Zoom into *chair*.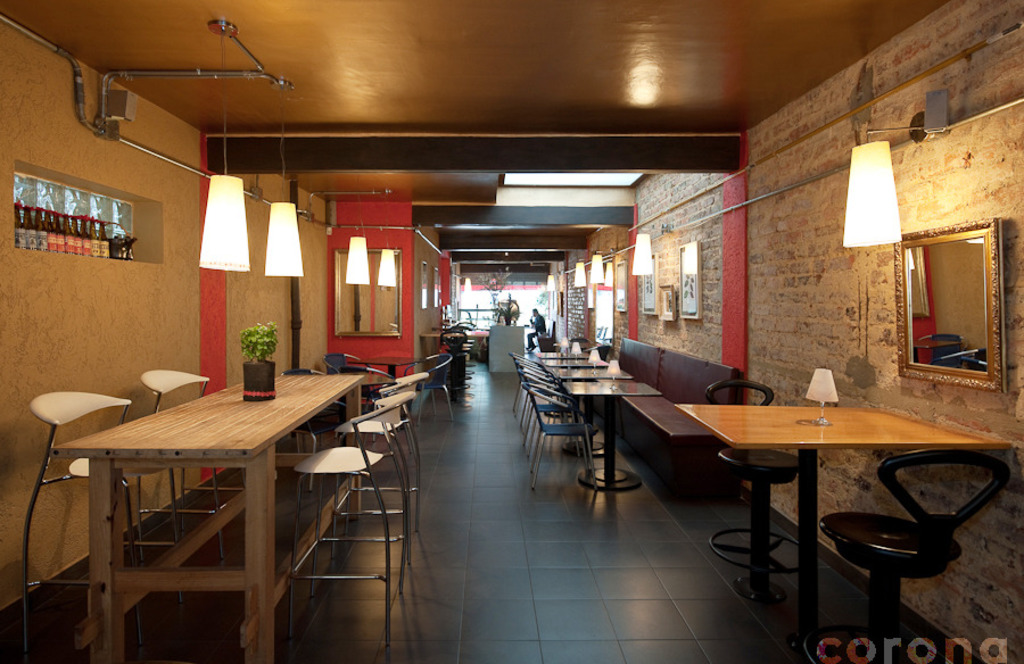
Zoom target: (140, 368, 249, 562).
